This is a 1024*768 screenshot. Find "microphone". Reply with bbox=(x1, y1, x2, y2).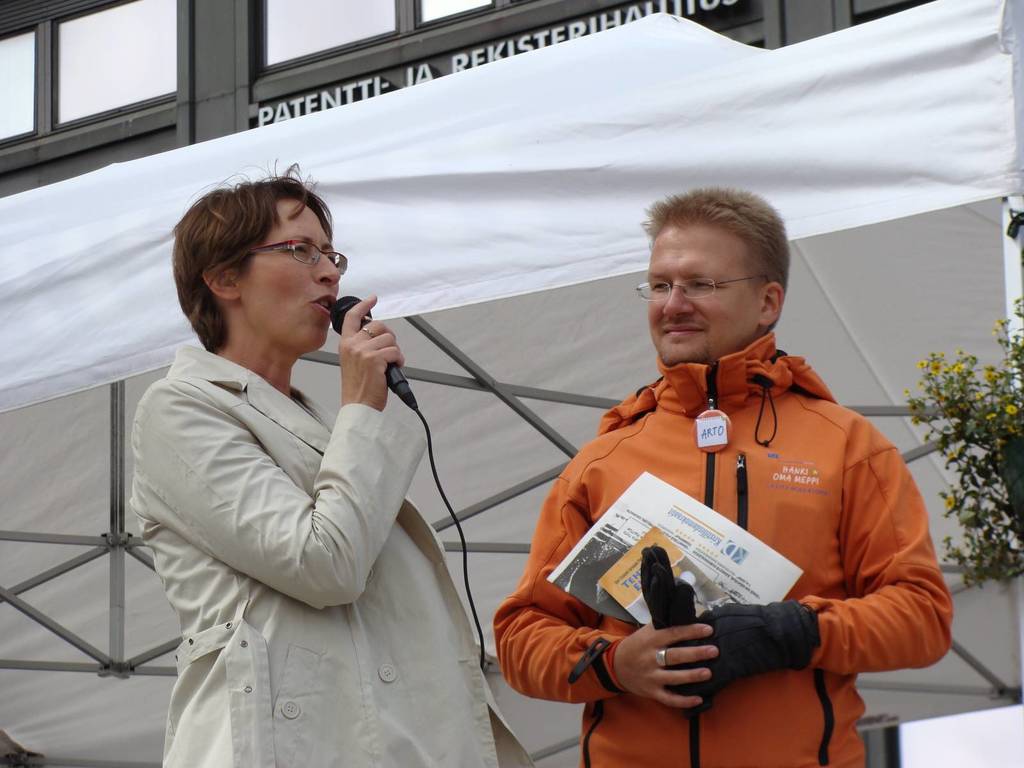
bbox=(329, 294, 419, 410).
